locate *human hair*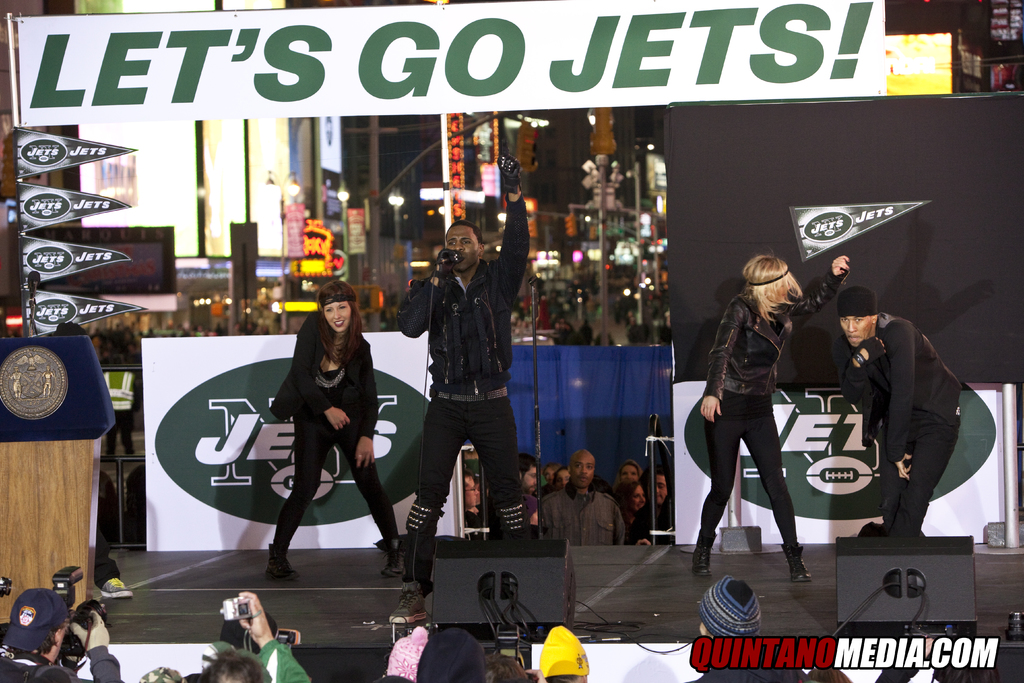
8 623 59 659
